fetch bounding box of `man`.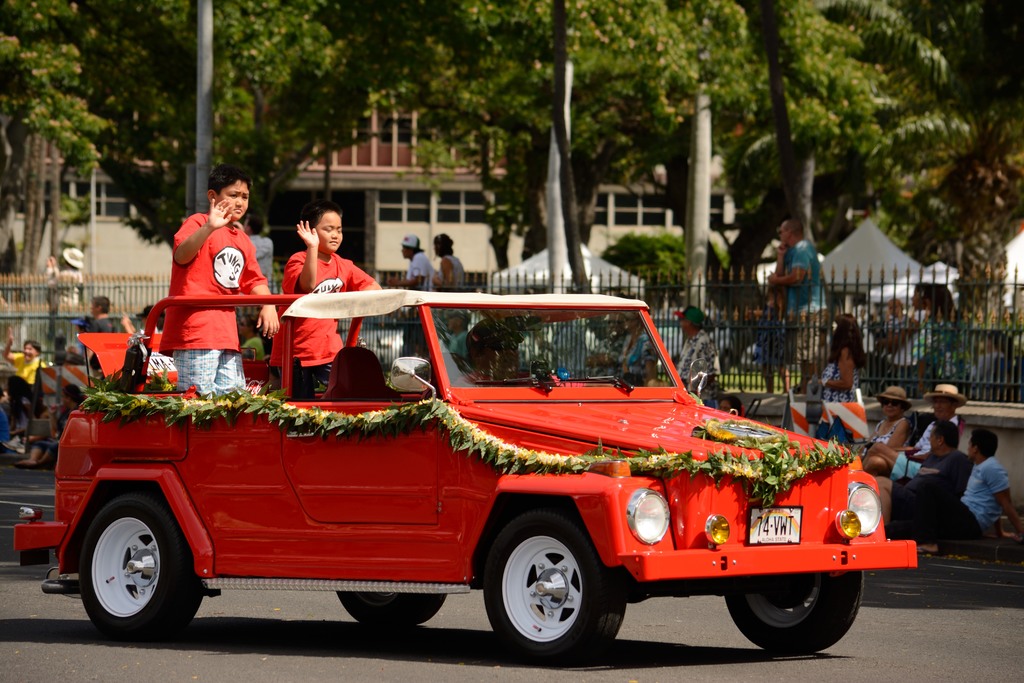
Bbox: bbox(1, 327, 61, 379).
